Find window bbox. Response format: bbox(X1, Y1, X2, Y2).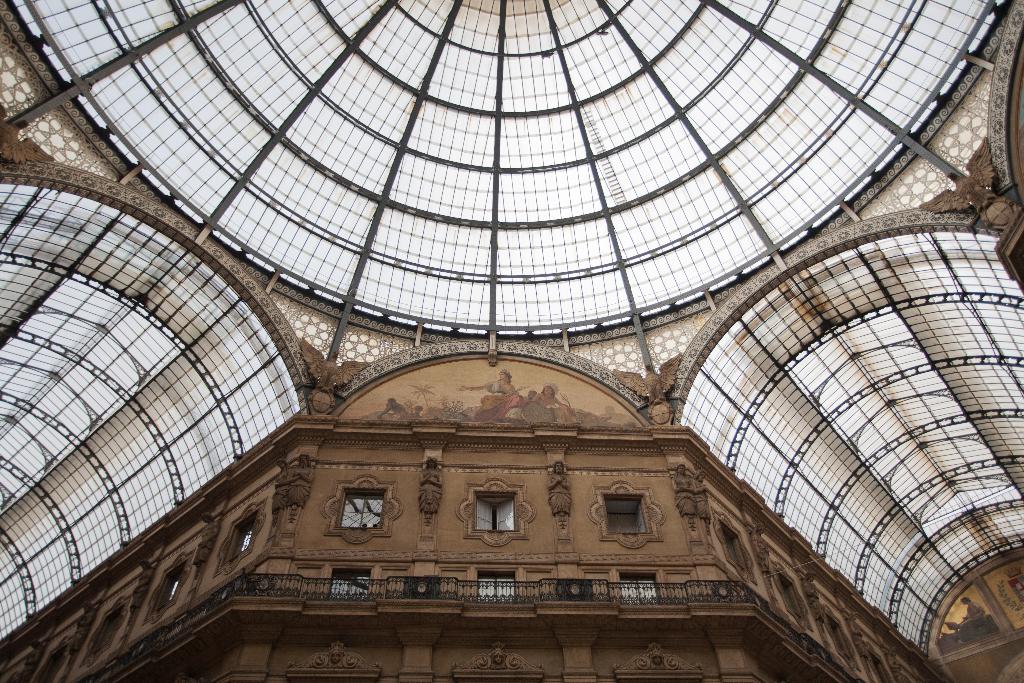
bbox(621, 568, 658, 600).
